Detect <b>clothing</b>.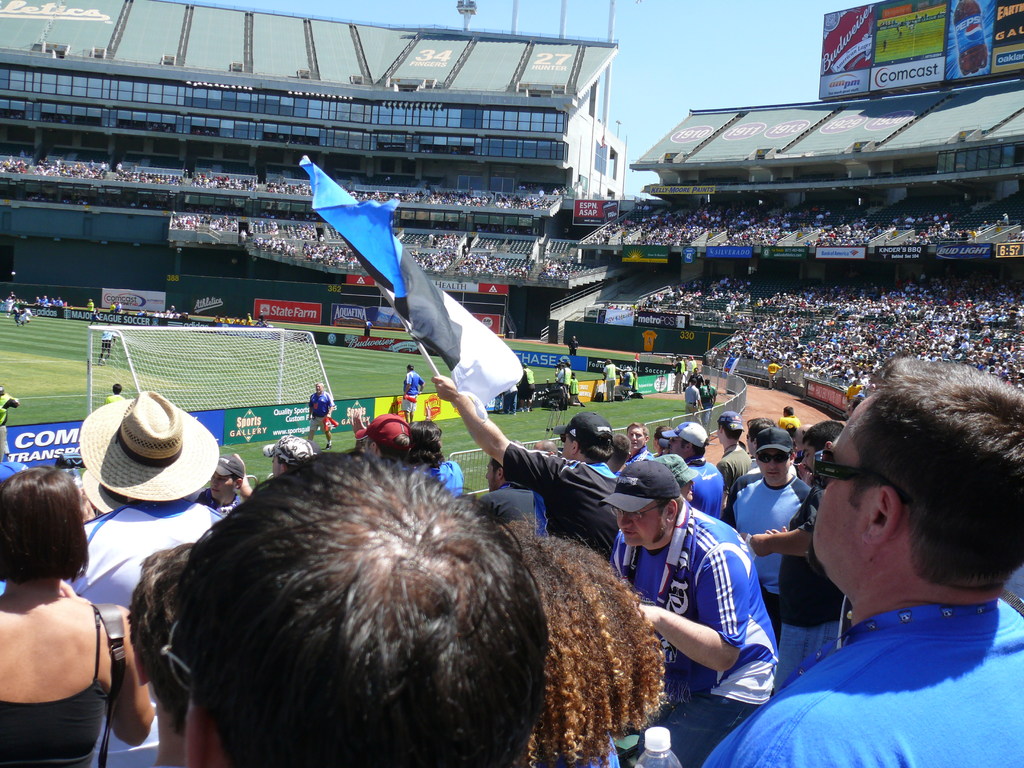
Detected at [x1=691, y1=455, x2=726, y2=527].
